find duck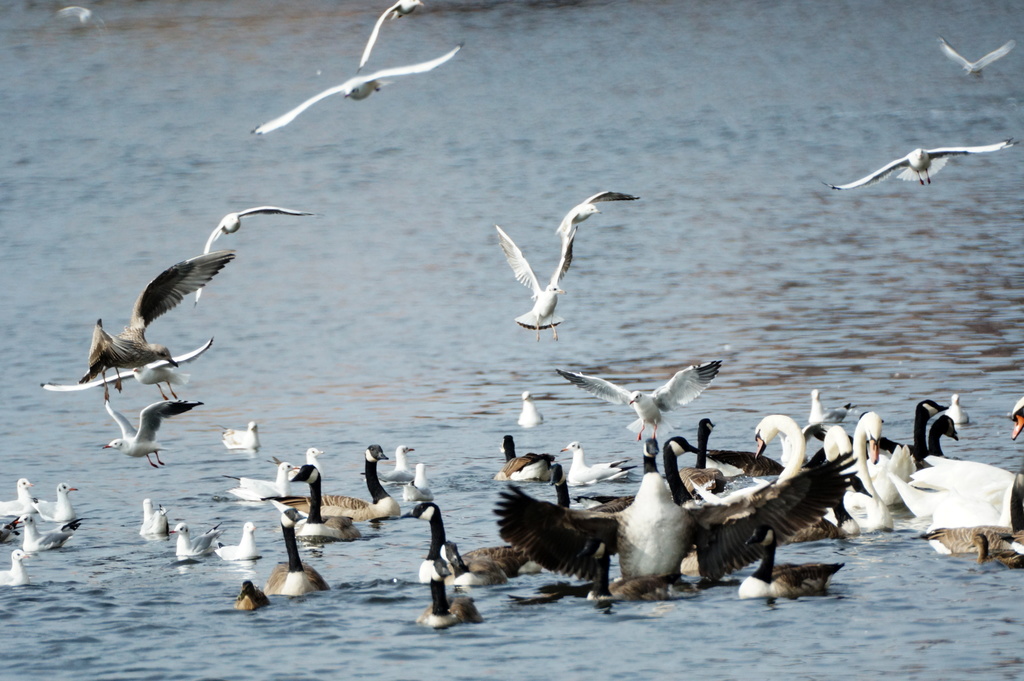
[left=296, top=444, right=319, bottom=493]
